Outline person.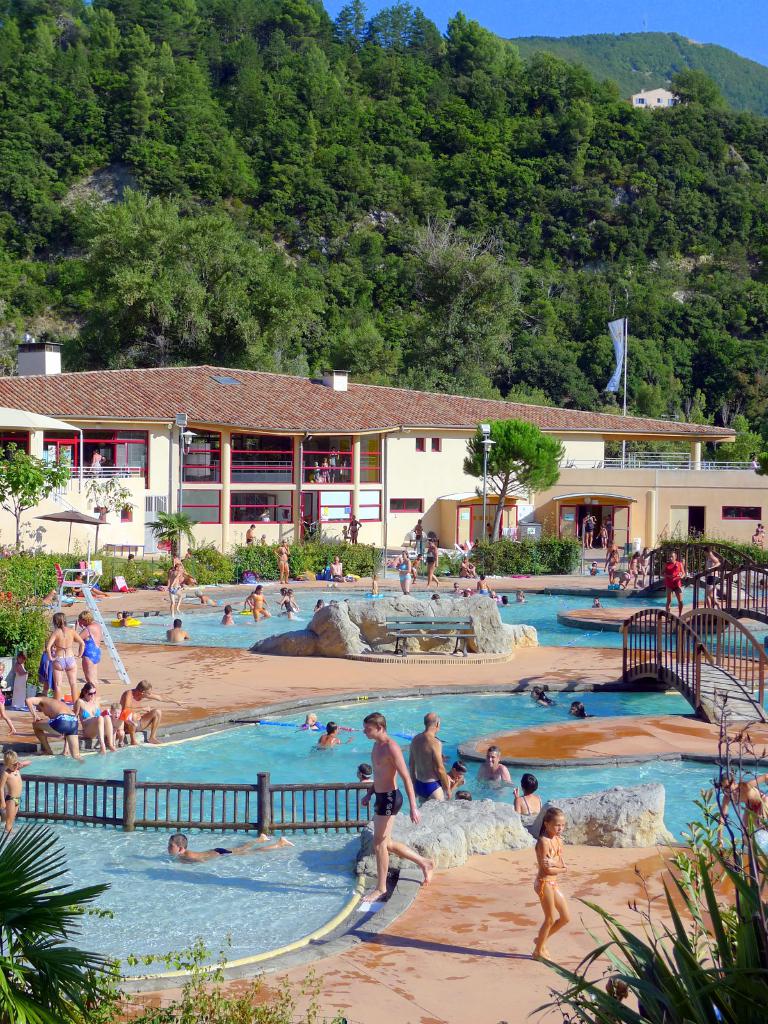
Outline: bbox(370, 579, 379, 598).
